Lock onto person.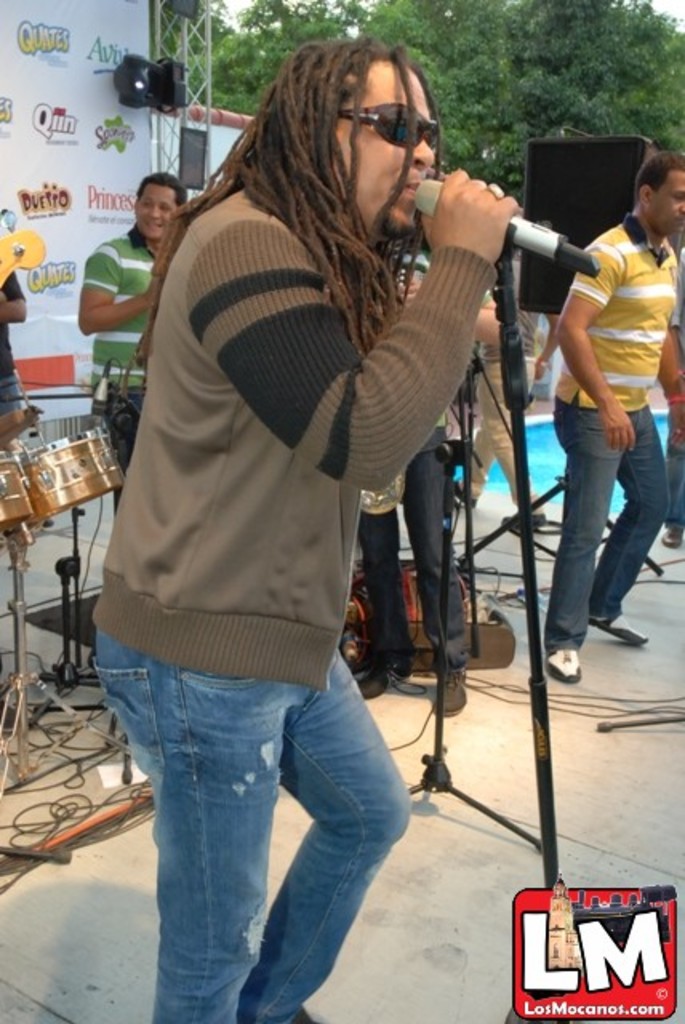
Locked: detection(549, 147, 683, 693).
